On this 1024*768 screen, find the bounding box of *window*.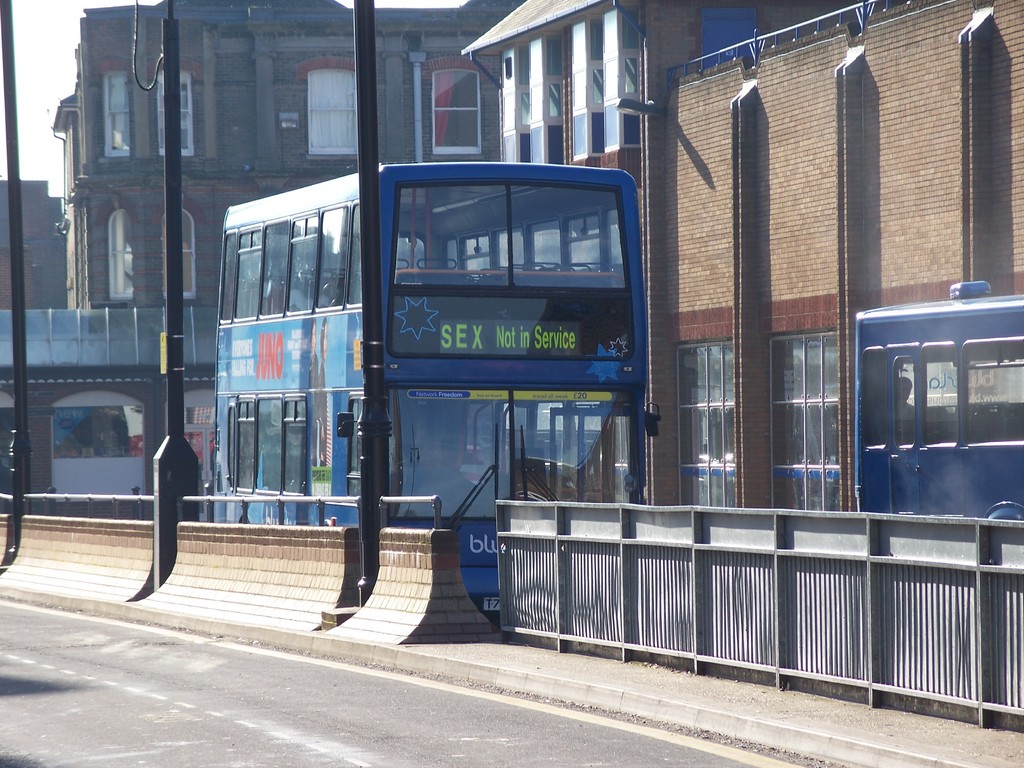
Bounding box: box(108, 208, 136, 302).
